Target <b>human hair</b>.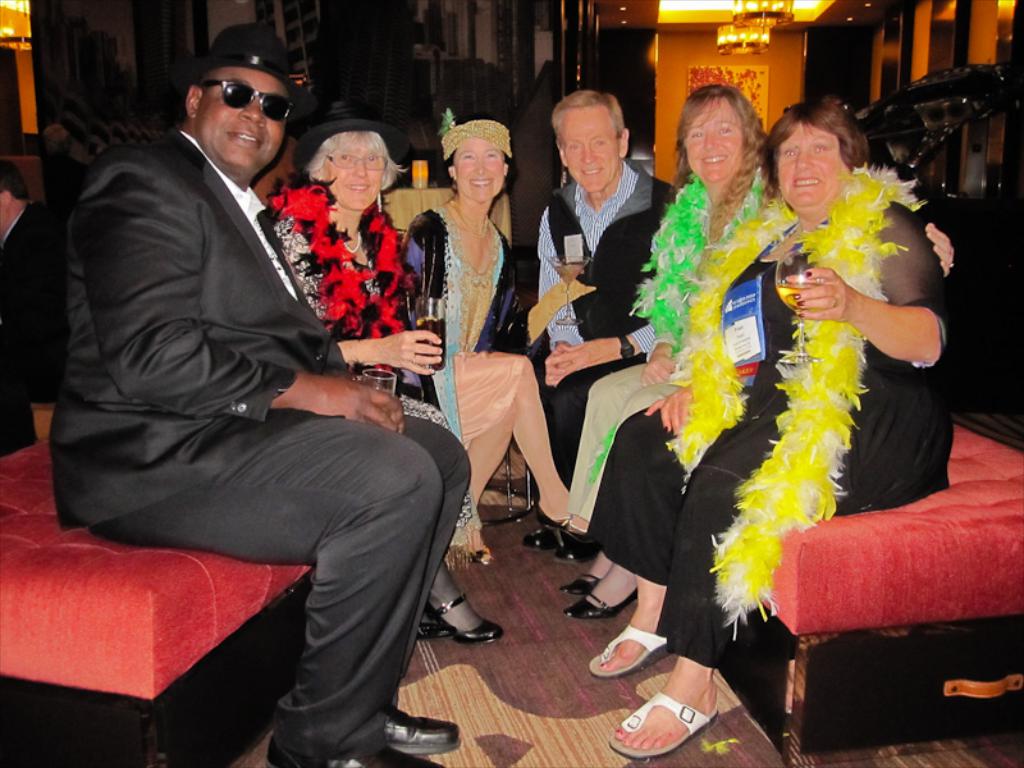
Target region: BBox(552, 86, 625, 138).
